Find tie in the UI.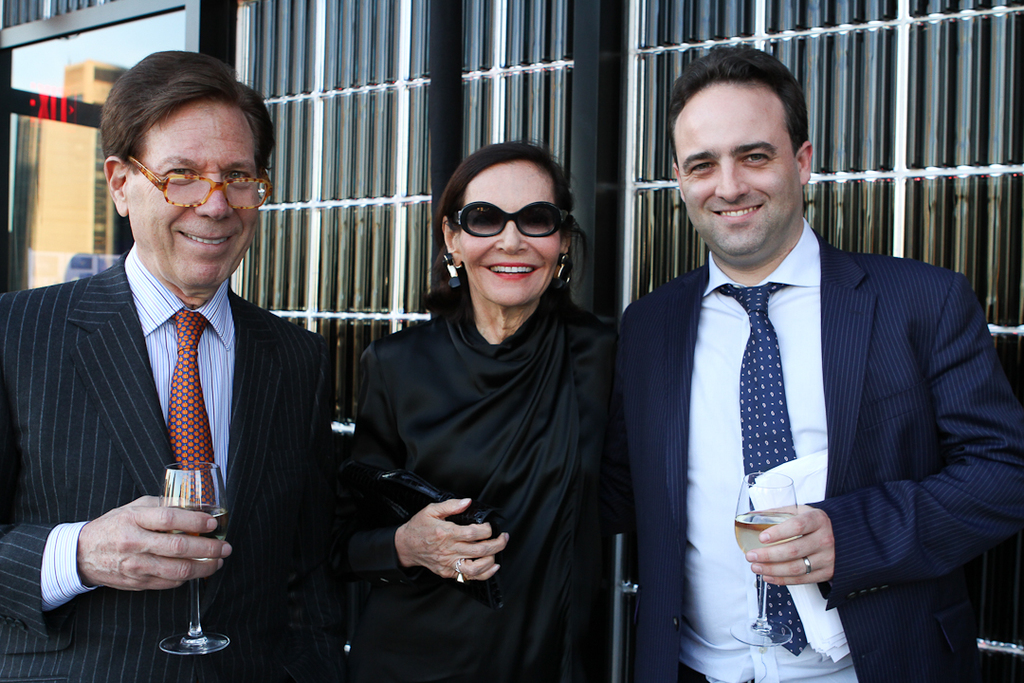
UI element at (164,312,214,530).
